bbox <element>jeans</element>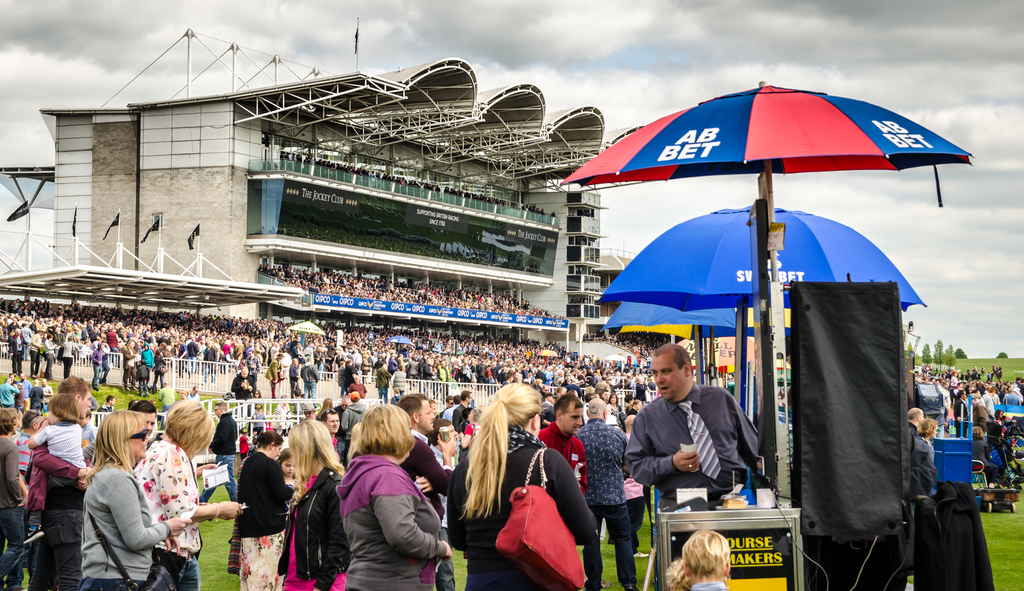
378, 389, 388, 405
